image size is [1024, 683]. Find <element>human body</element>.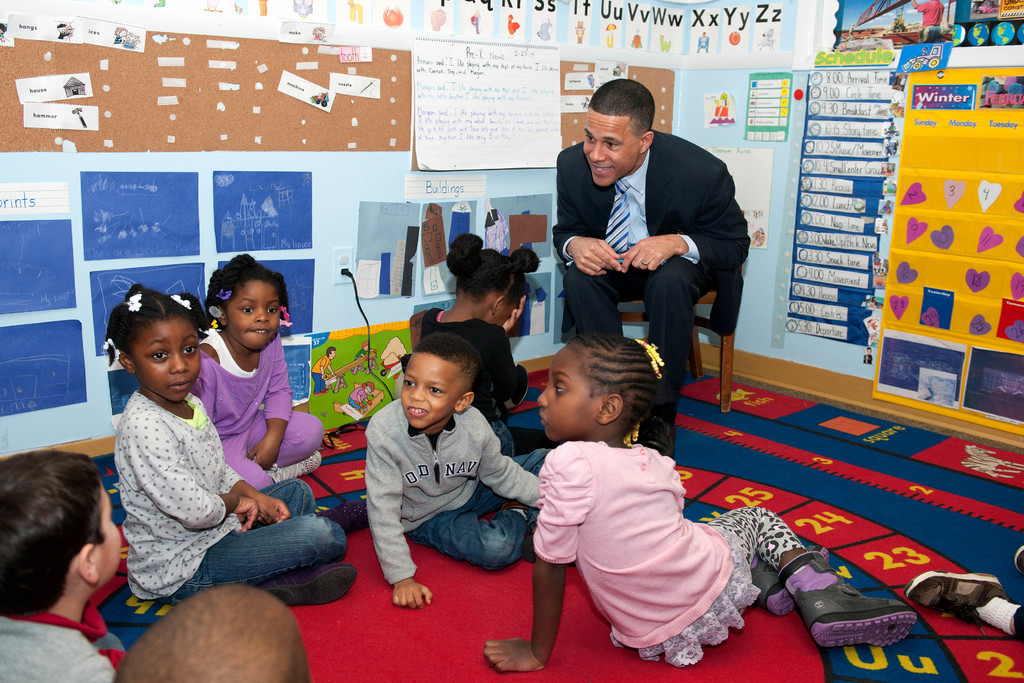
{"x1": 0, "y1": 453, "x2": 129, "y2": 682}.
